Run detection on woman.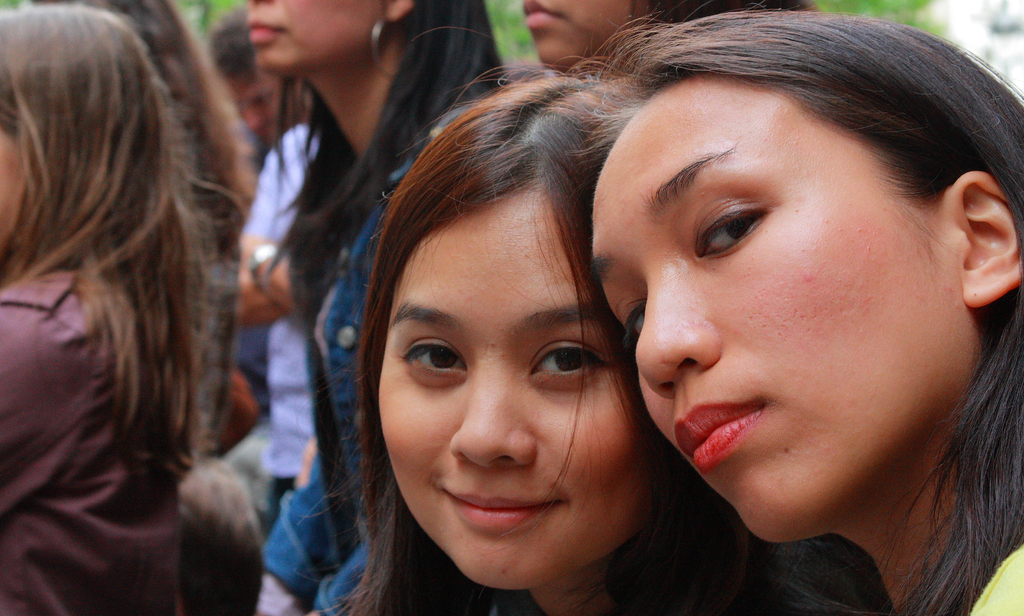
Result: left=234, top=0, right=514, bottom=615.
